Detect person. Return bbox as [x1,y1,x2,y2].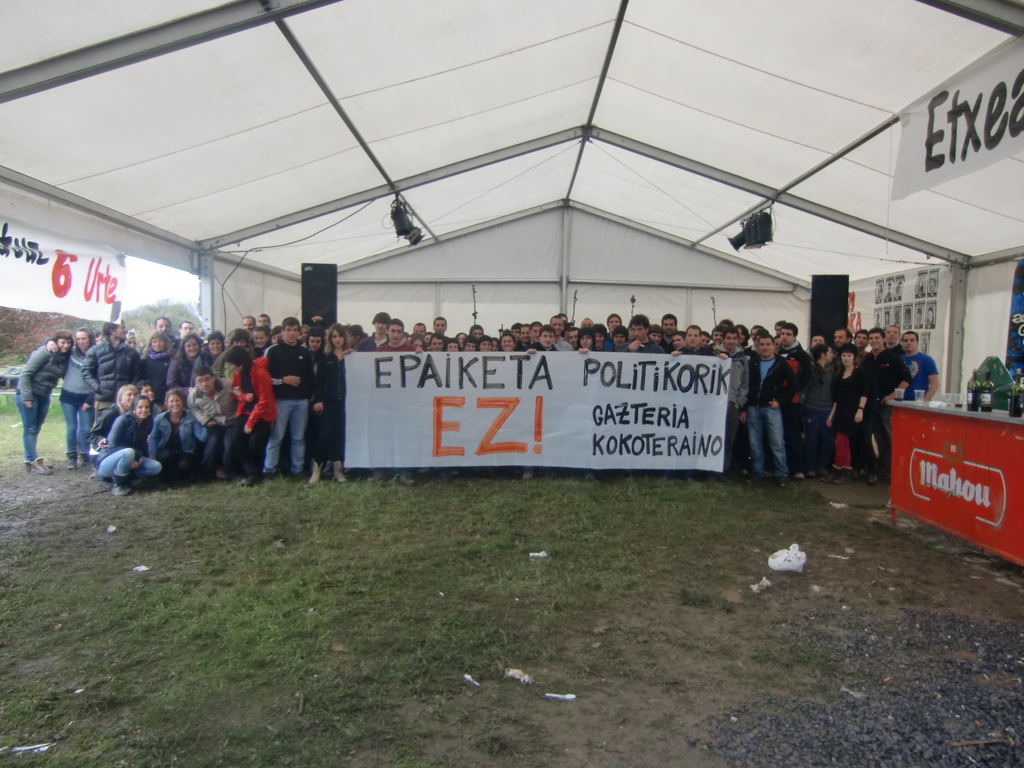
[136,332,180,399].
